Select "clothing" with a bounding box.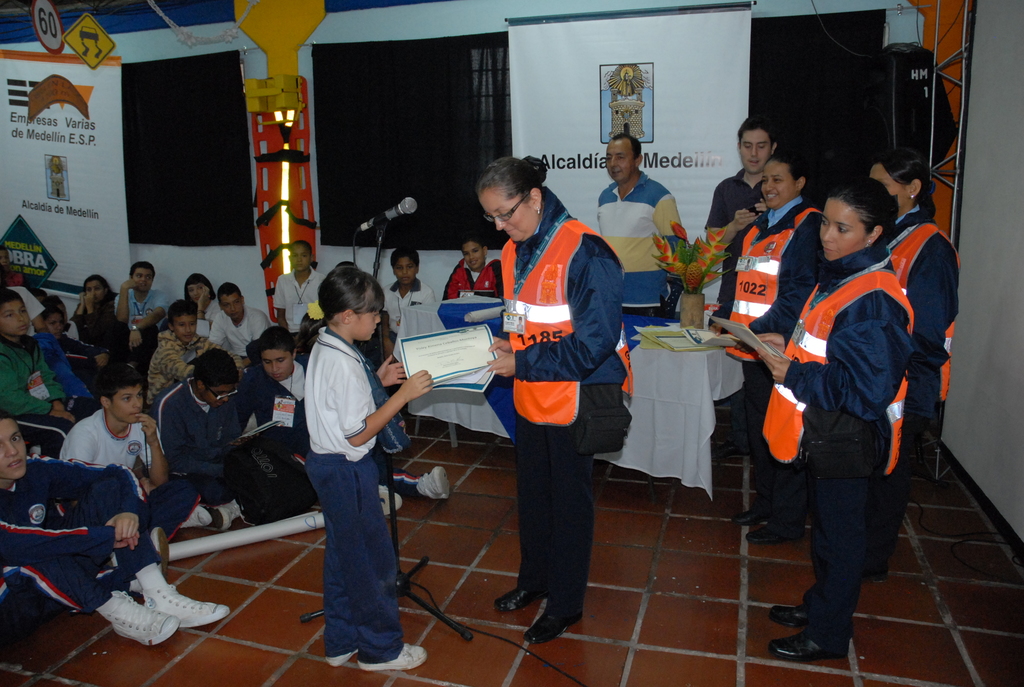
380:278:442:345.
